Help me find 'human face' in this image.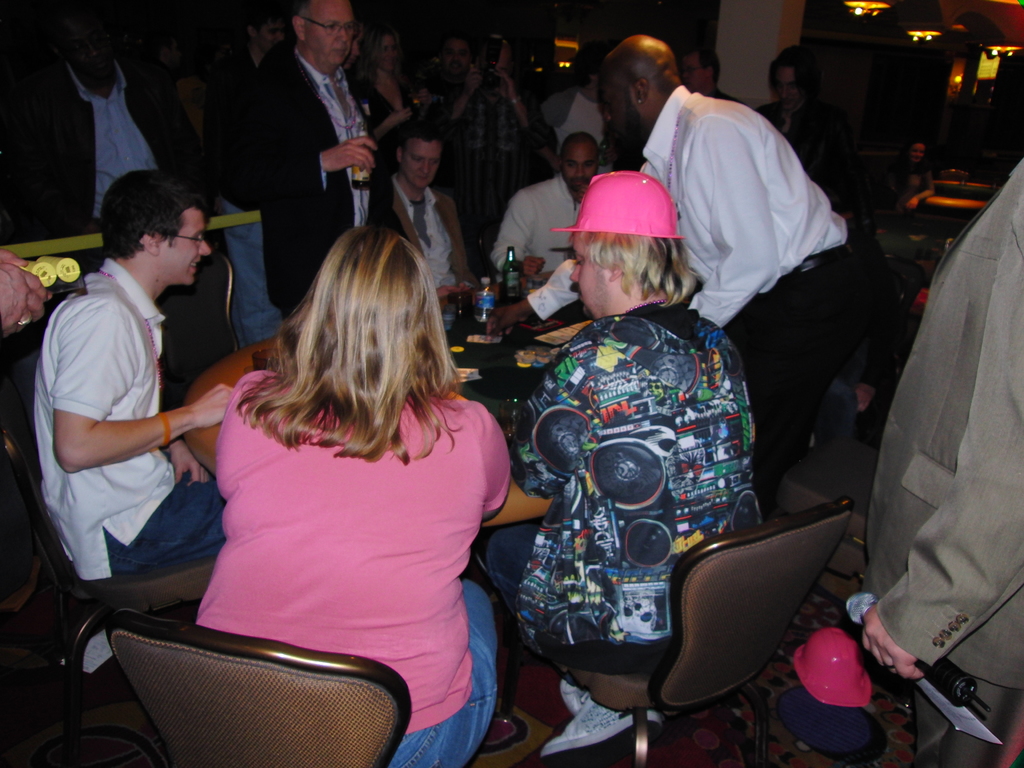
Found it: x1=570 y1=240 x2=612 y2=317.
